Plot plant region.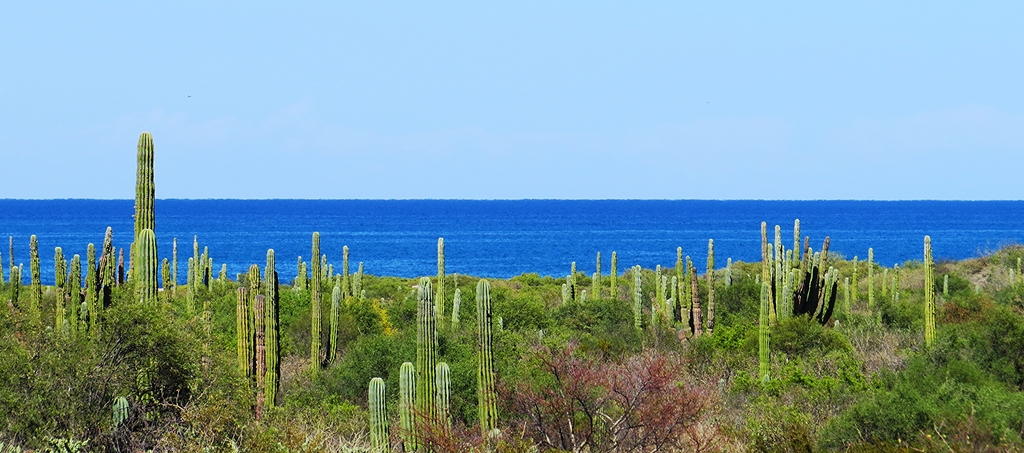
Plotted at pyautogui.locateOnScreen(58, 269, 234, 413).
